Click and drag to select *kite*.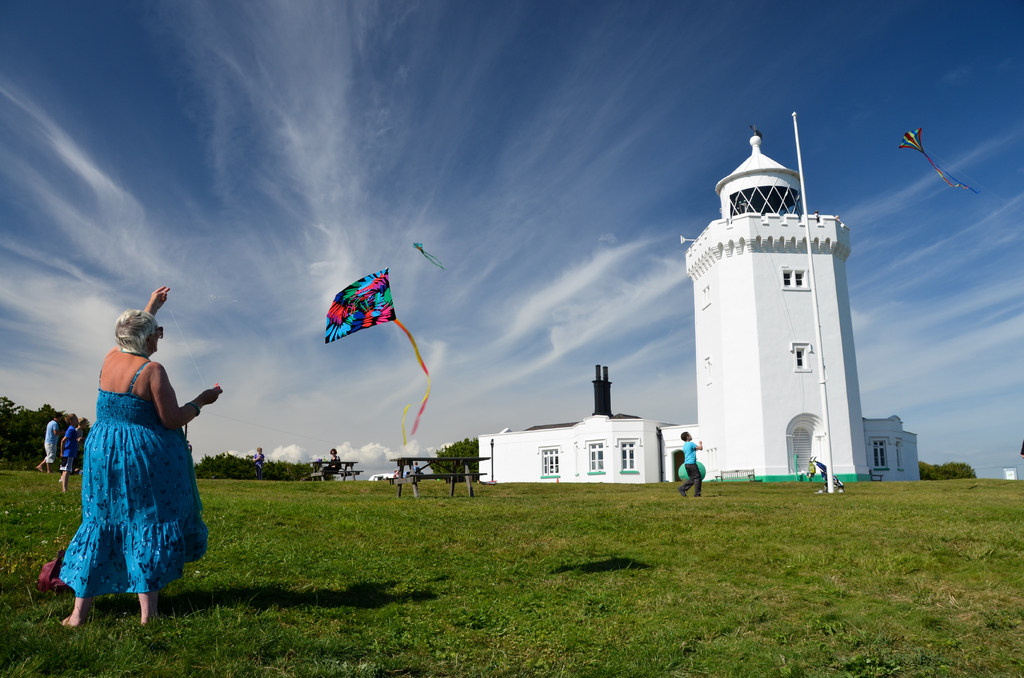
Selection: x1=900 y1=126 x2=982 y2=197.
